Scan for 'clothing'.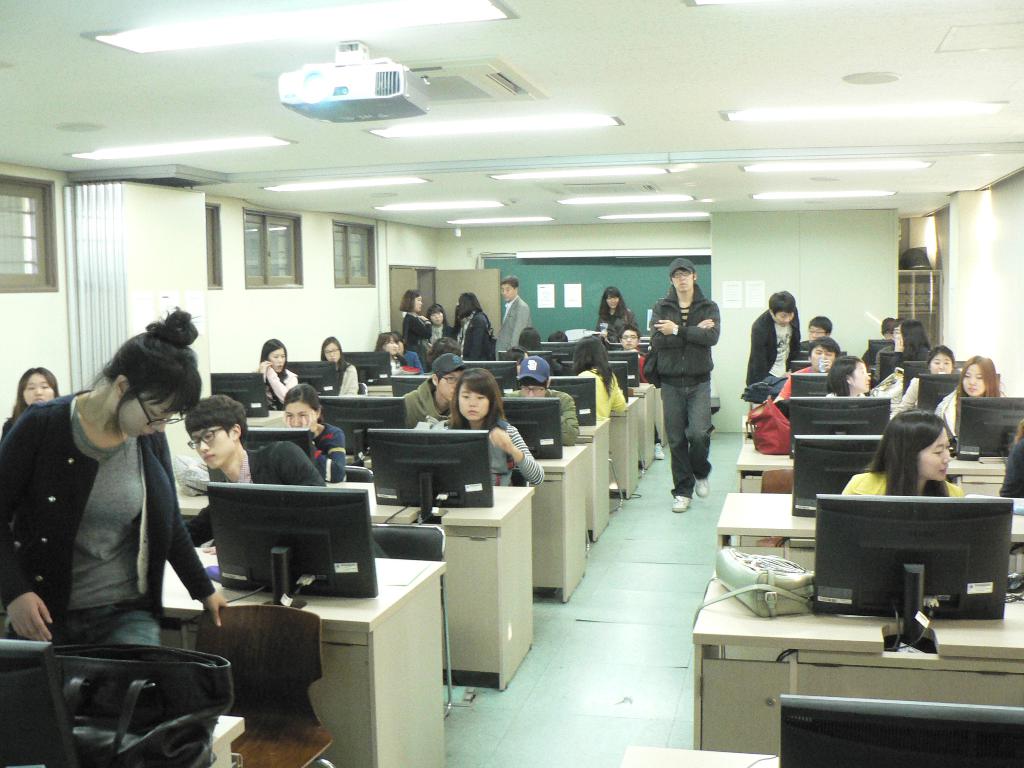
Scan result: 996:441:1023:502.
